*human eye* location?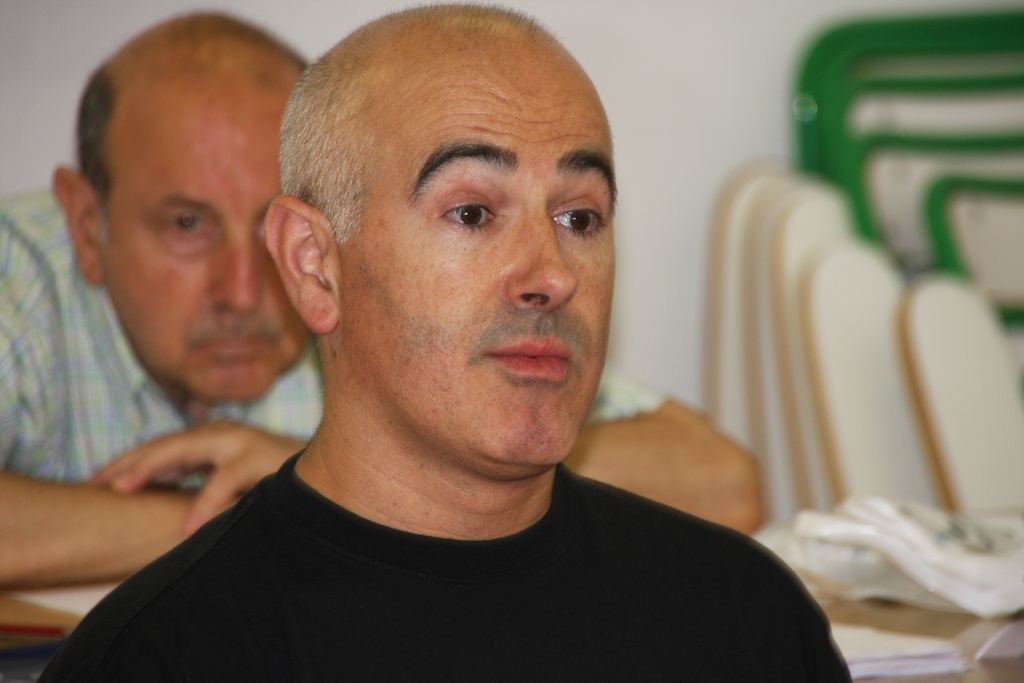
crop(161, 208, 211, 247)
